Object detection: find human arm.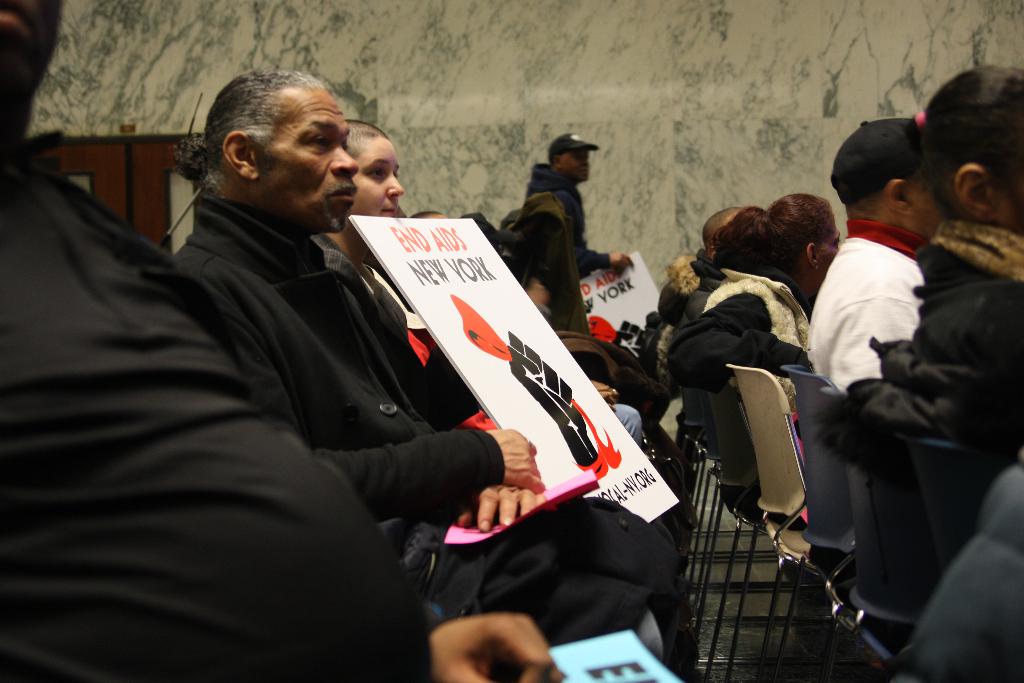
{"x1": 572, "y1": 251, "x2": 639, "y2": 281}.
